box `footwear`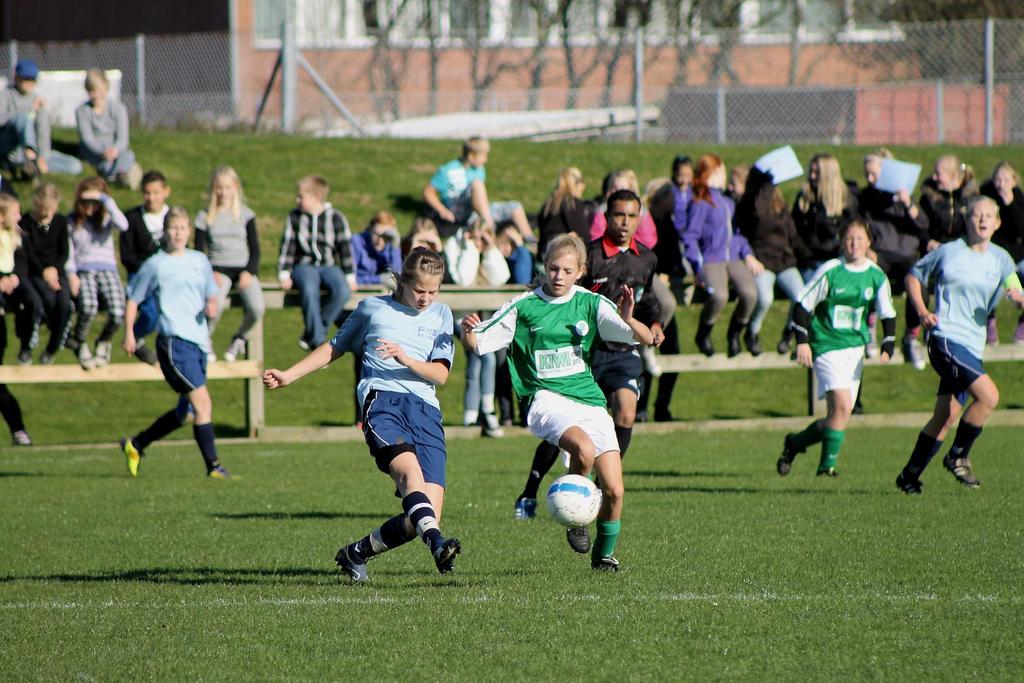
select_region(899, 476, 924, 500)
